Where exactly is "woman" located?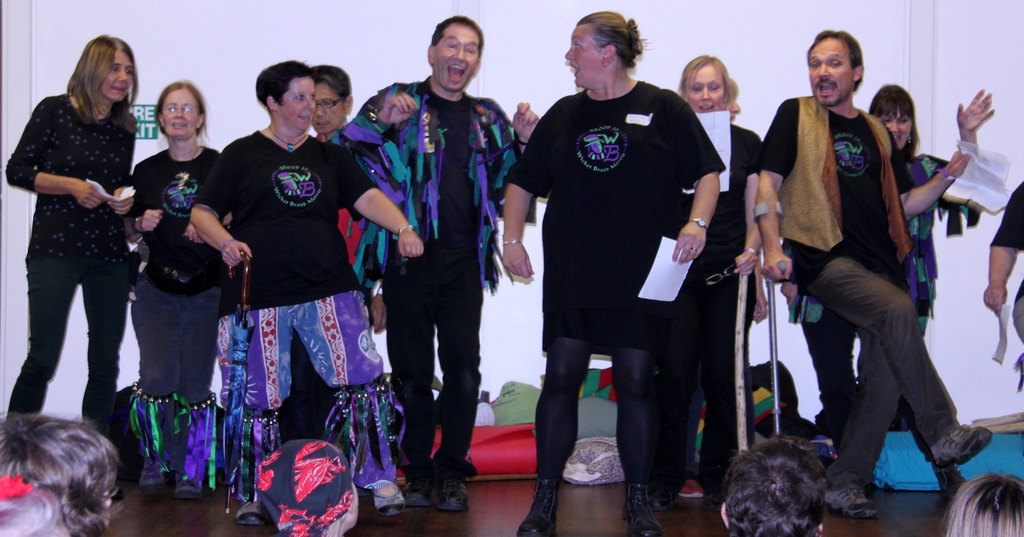
Its bounding box is bbox(677, 49, 767, 495).
